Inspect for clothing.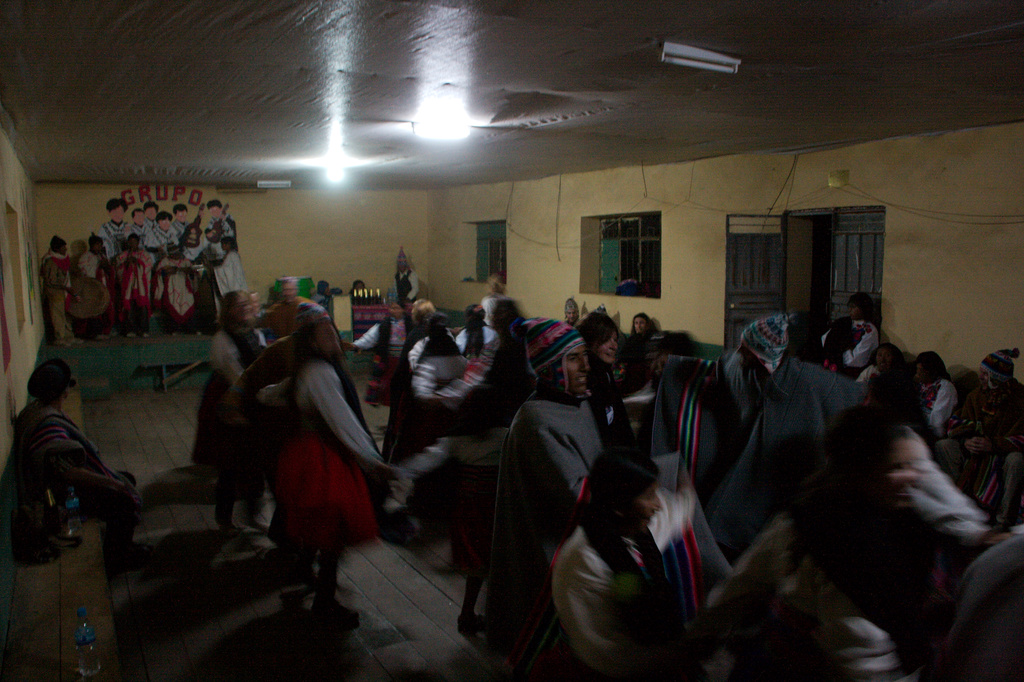
Inspection: select_region(109, 240, 159, 336).
